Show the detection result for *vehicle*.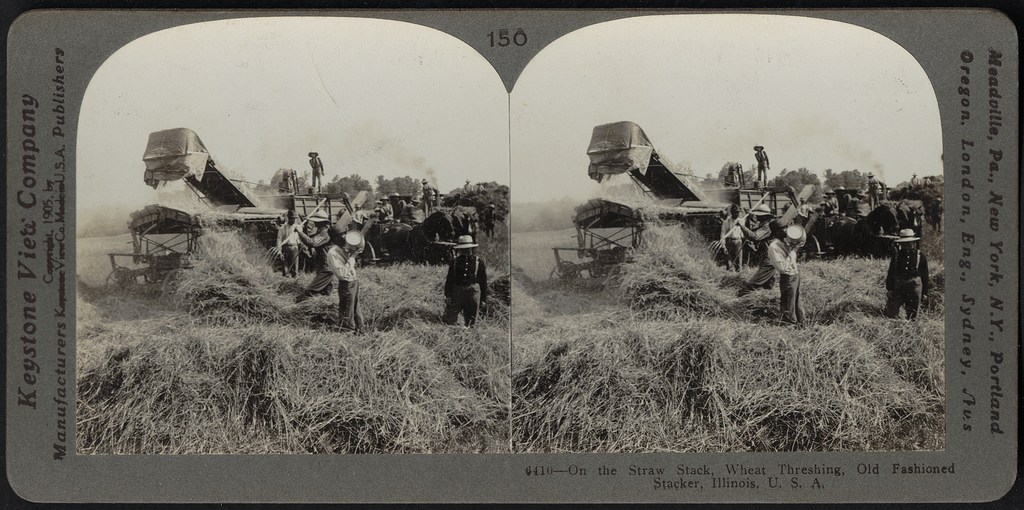
(left=801, top=189, right=924, bottom=258).
